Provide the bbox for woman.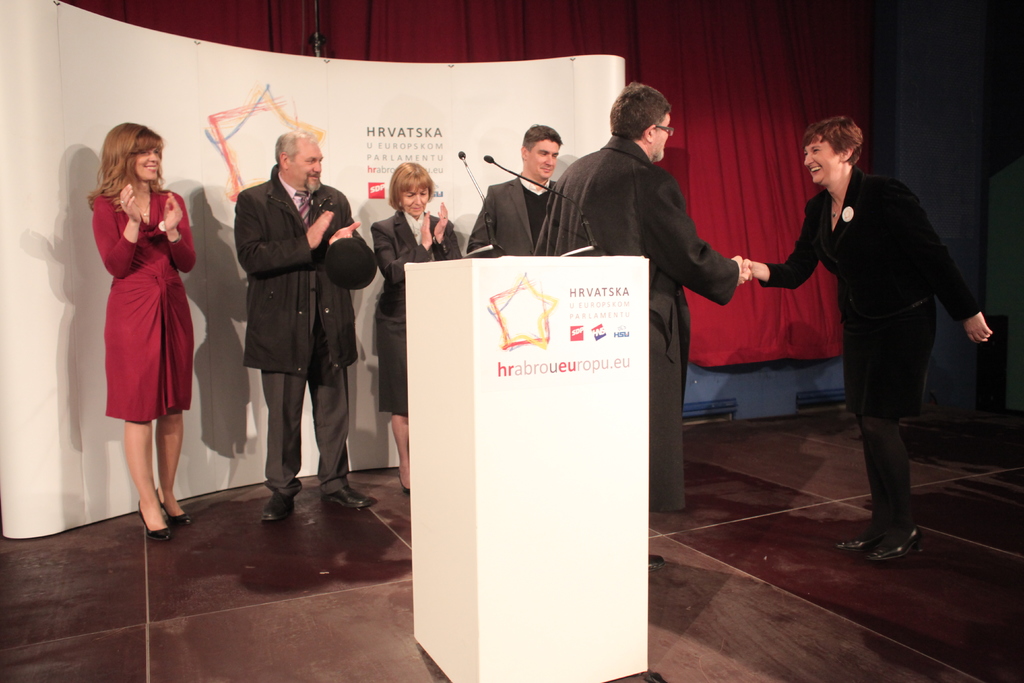
733:111:993:573.
